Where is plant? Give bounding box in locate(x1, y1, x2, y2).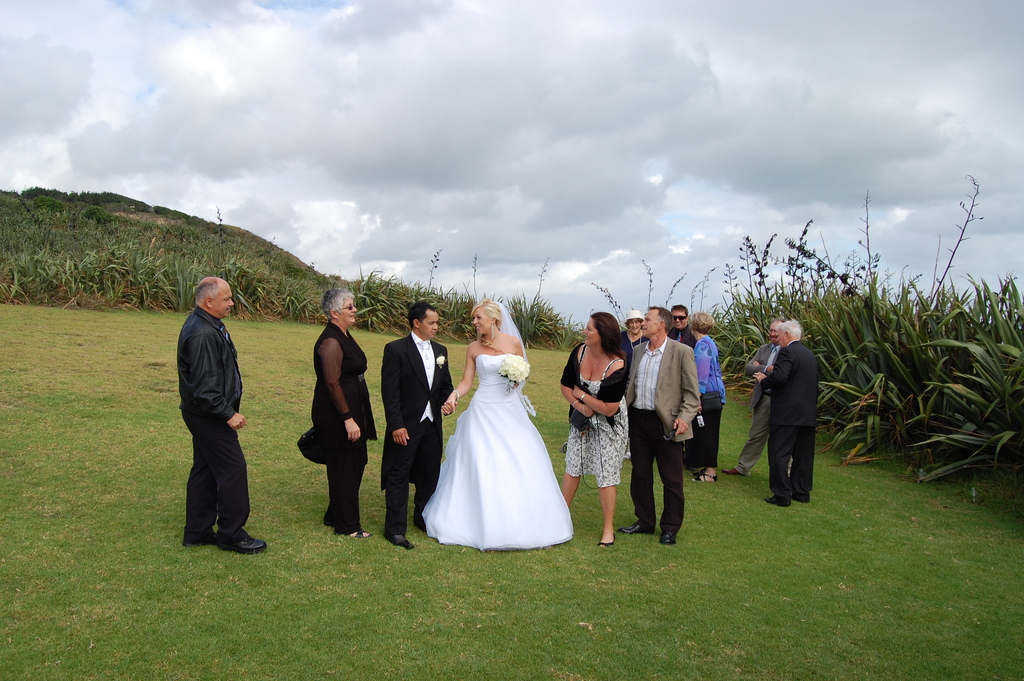
locate(0, 174, 609, 345).
